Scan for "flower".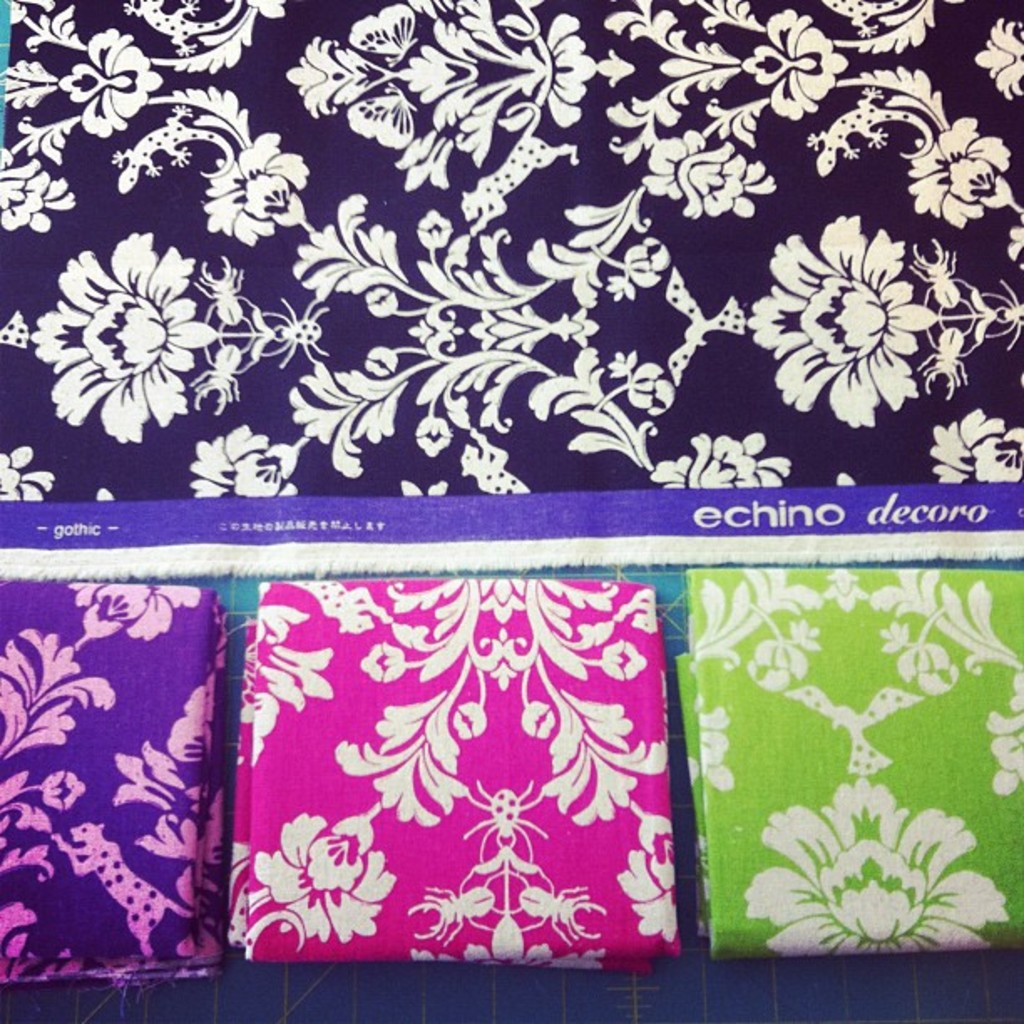
Scan result: 35:228:218:448.
